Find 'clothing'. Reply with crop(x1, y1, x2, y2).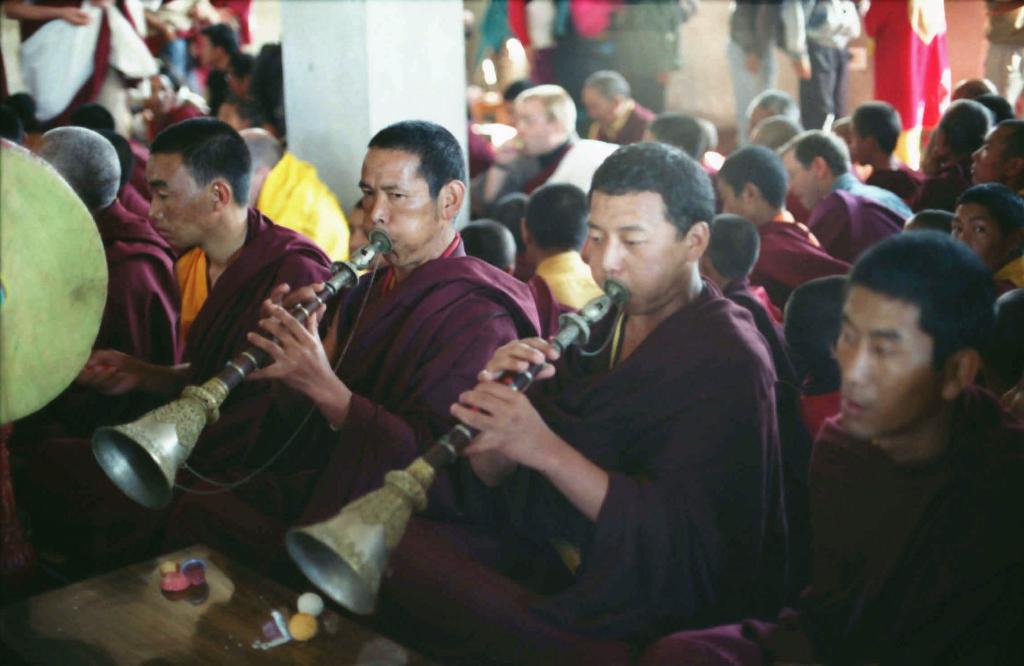
crop(0, 0, 159, 163).
